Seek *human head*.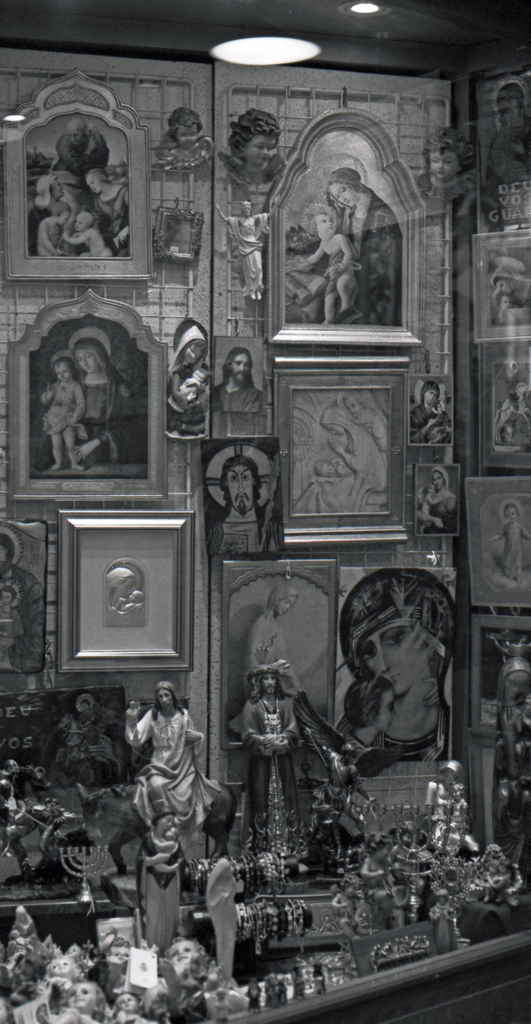
locate(37, 178, 67, 199).
